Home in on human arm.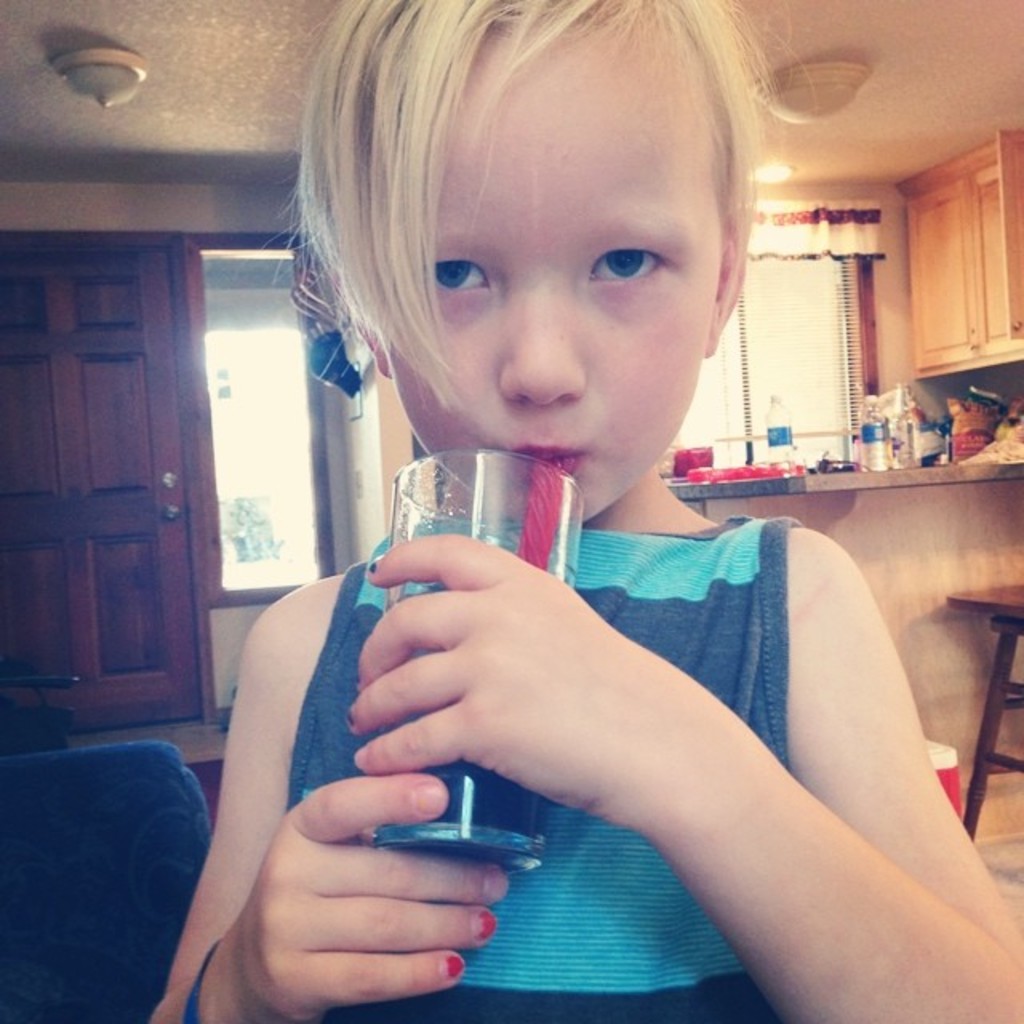
Homed in at bbox=[346, 538, 1022, 1022].
